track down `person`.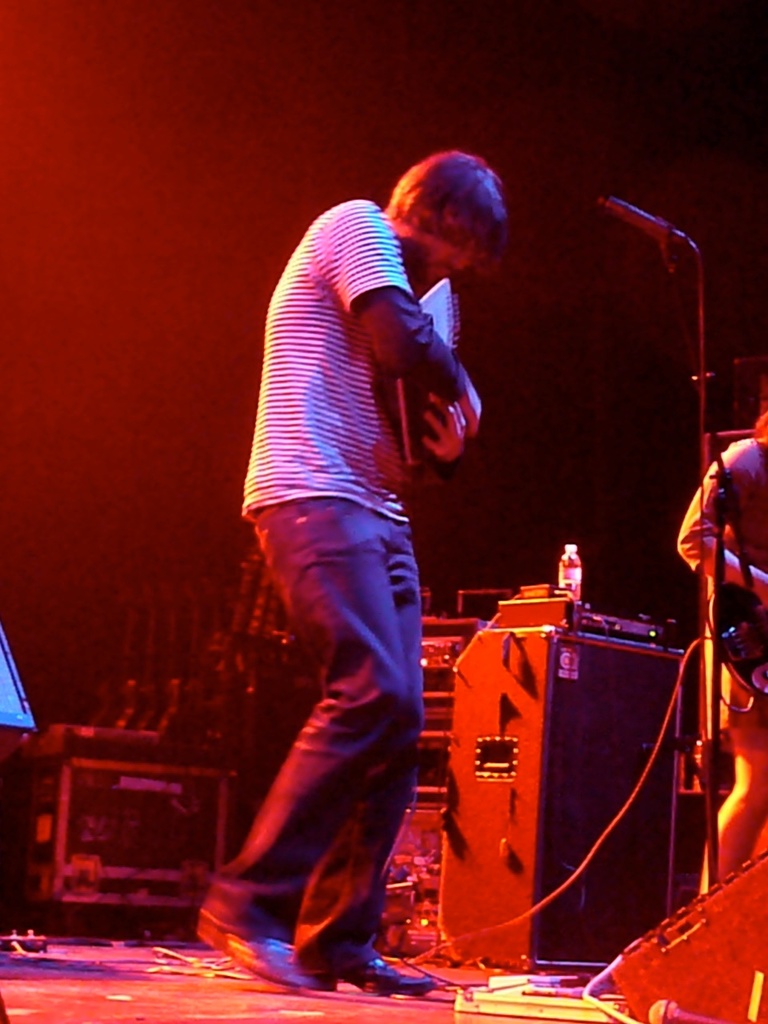
Tracked to box=[675, 373, 765, 894].
